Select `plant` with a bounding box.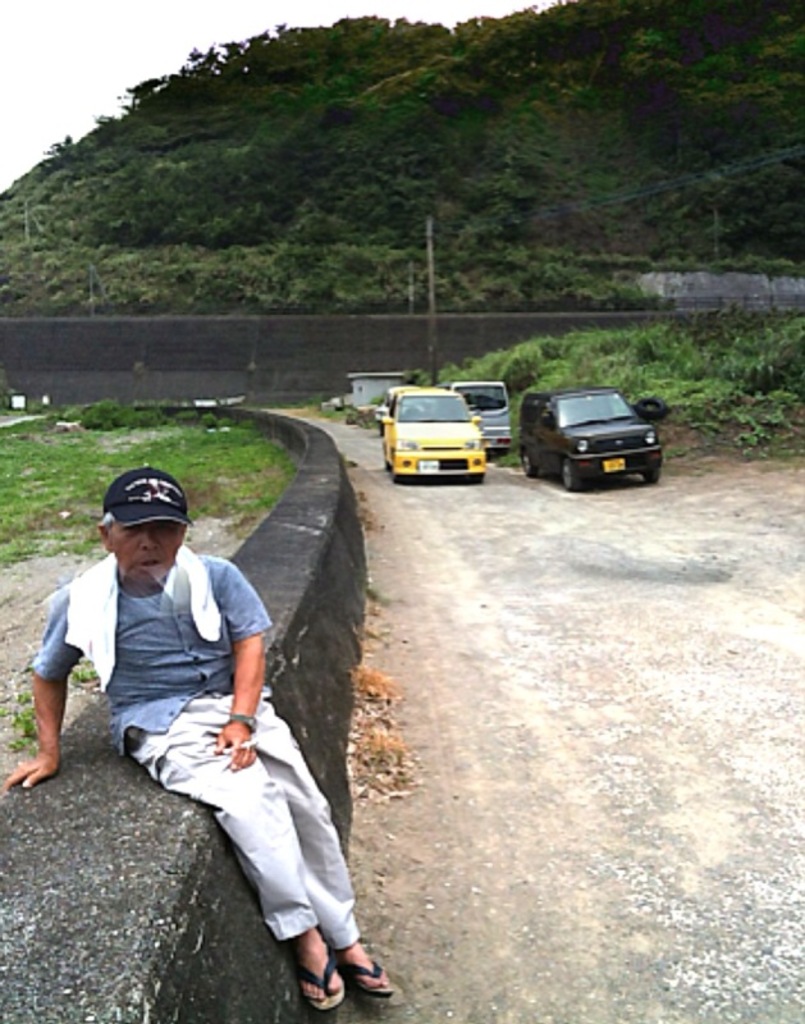
178:408:260:433.
